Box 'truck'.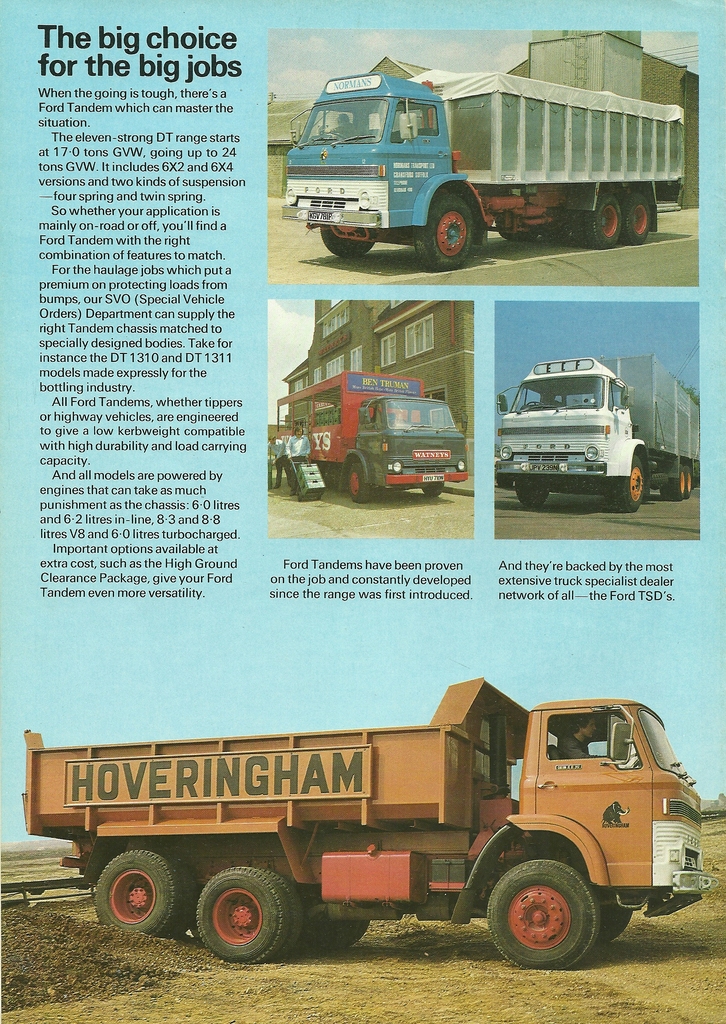
[273,375,466,504].
